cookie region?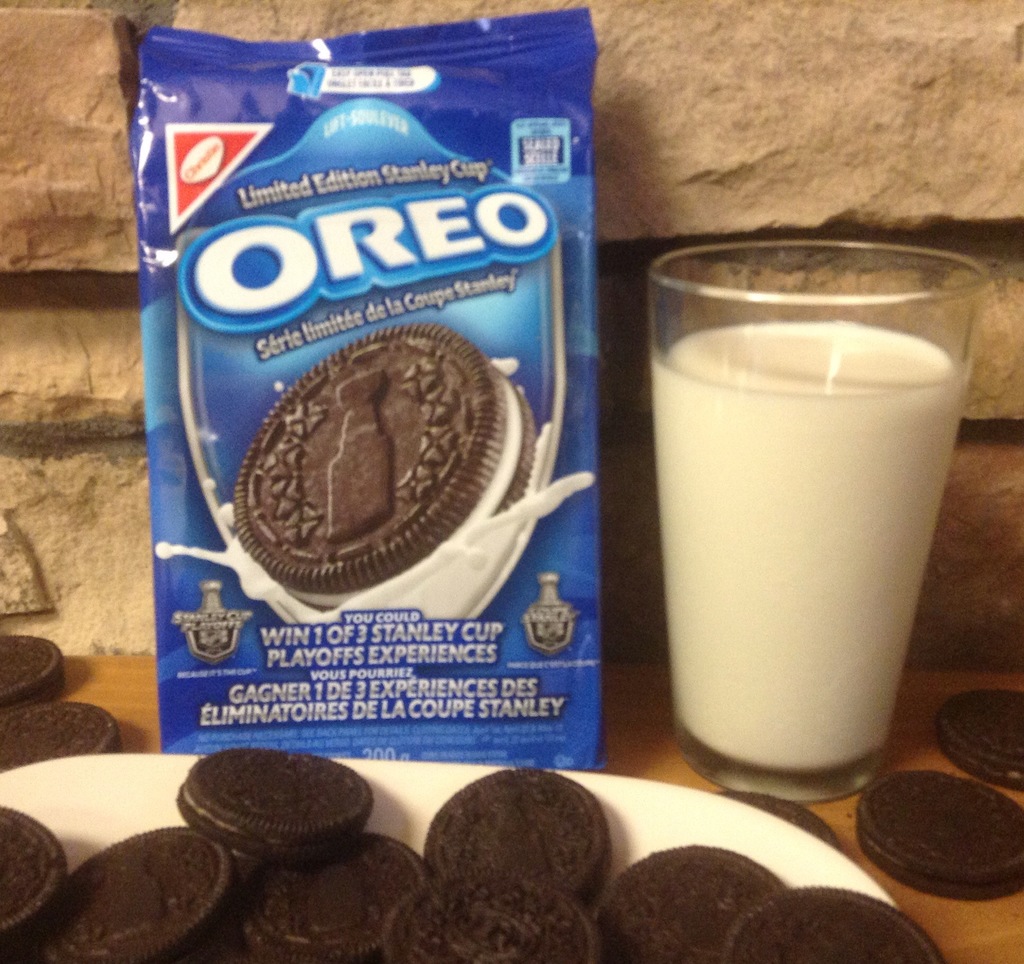
region(852, 765, 1023, 904)
